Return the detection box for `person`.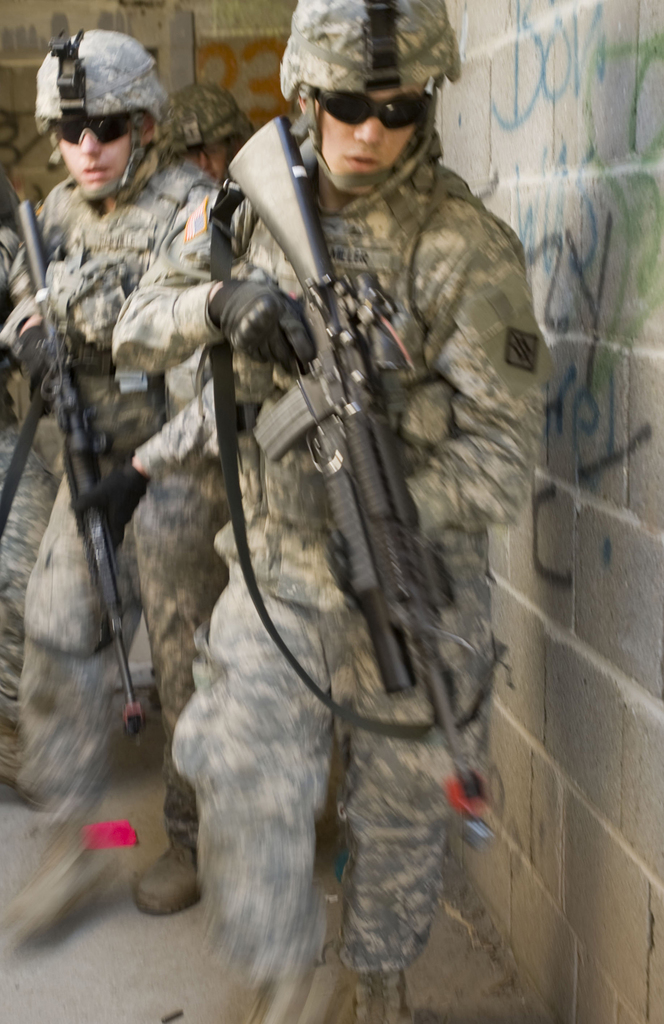
bbox=(0, 190, 64, 776).
